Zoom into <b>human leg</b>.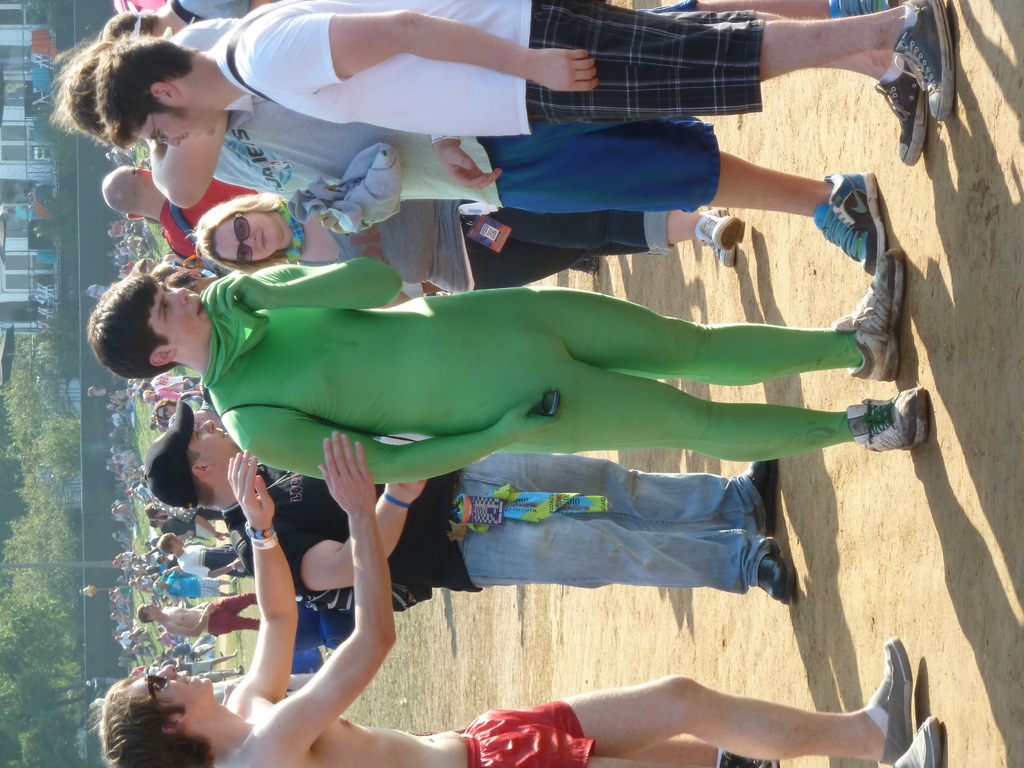
Zoom target: <bbox>593, 249, 906, 376</bbox>.
